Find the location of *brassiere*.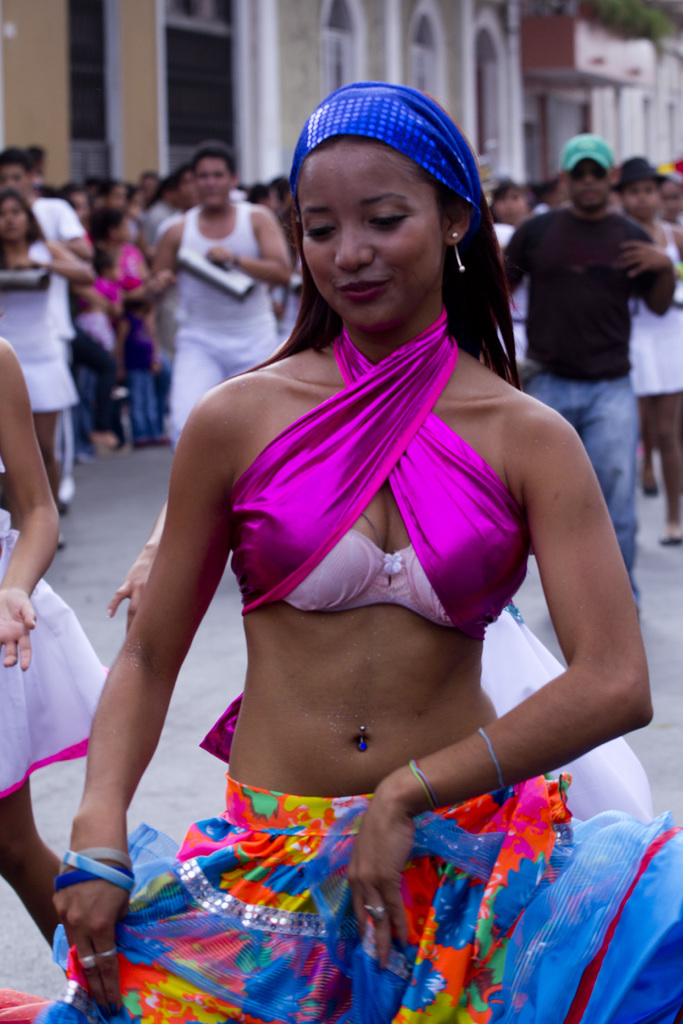
Location: 236 311 534 659.
